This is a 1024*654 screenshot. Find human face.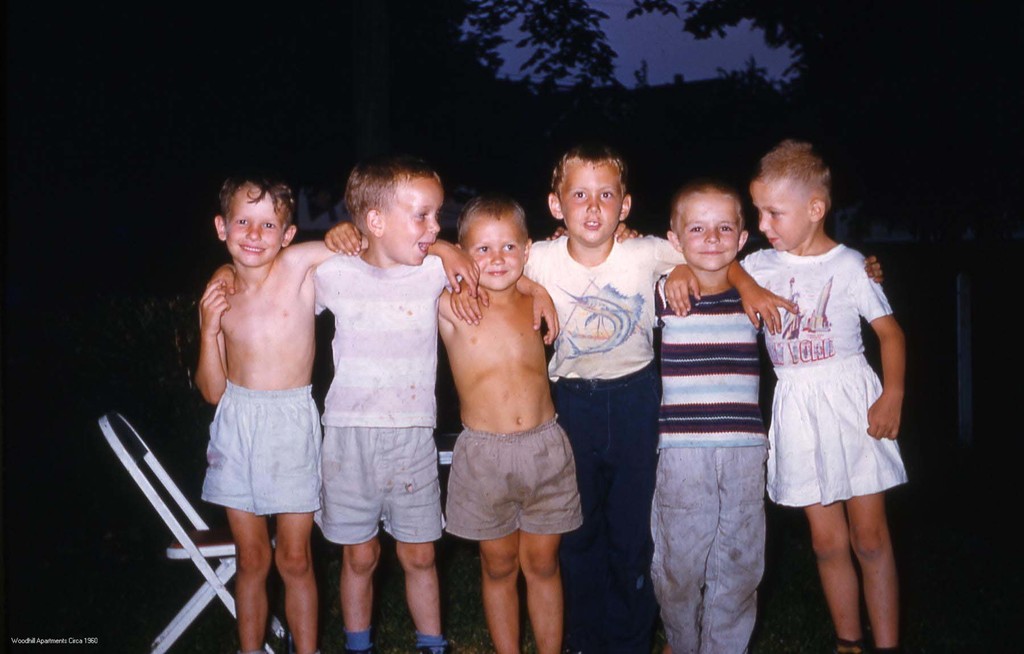
Bounding box: <region>231, 193, 286, 268</region>.
